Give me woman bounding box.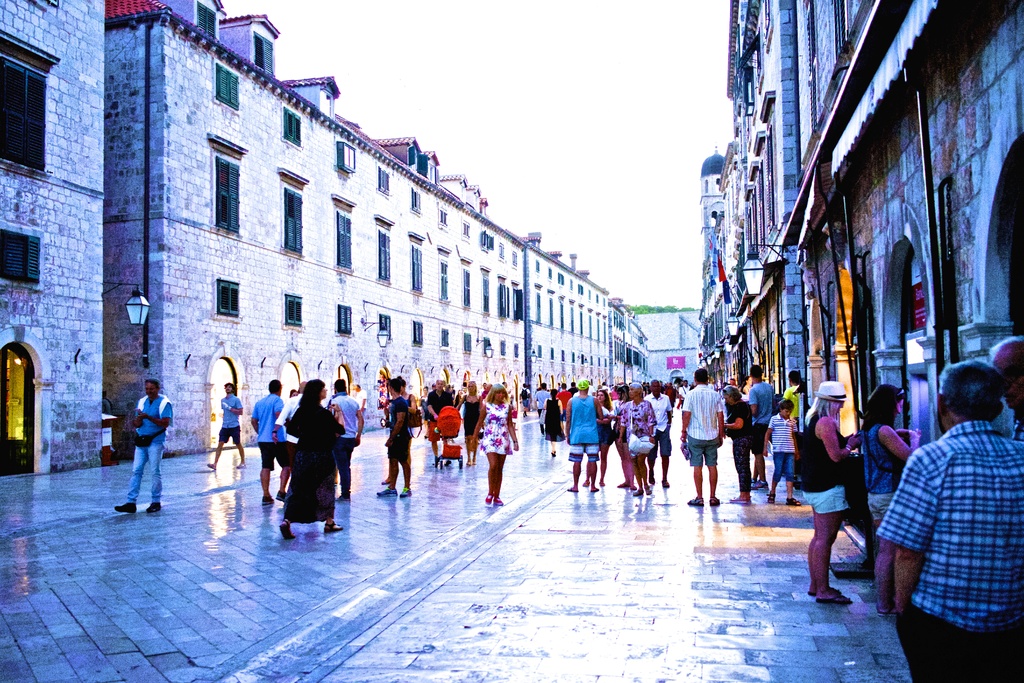
{"x1": 580, "y1": 386, "x2": 609, "y2": 486}.
